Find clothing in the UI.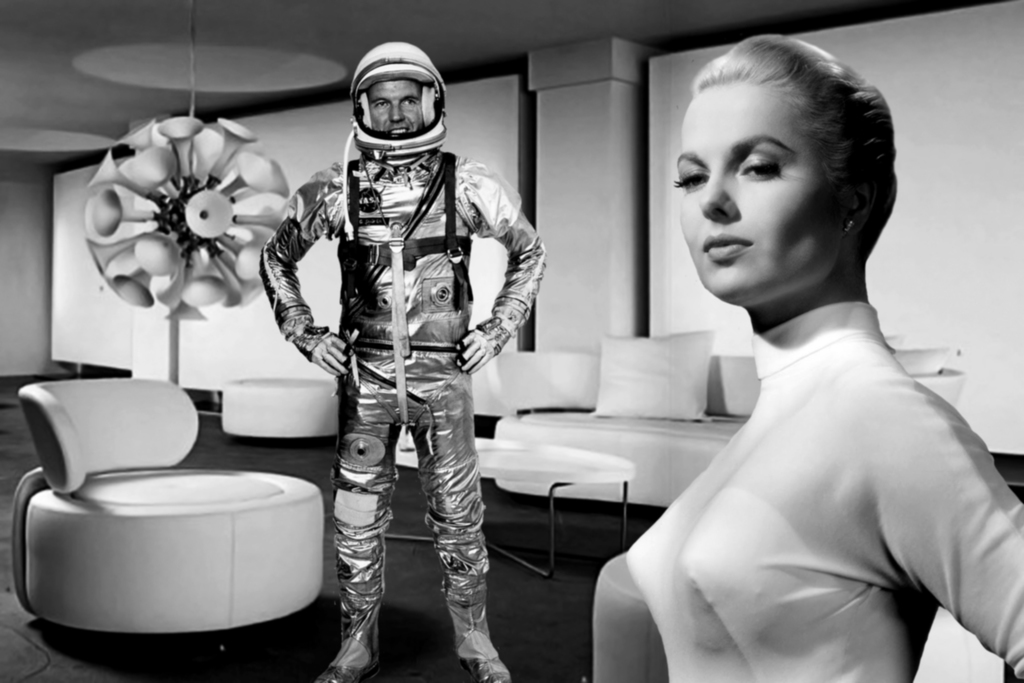
UI element at 257:153:543:681.
